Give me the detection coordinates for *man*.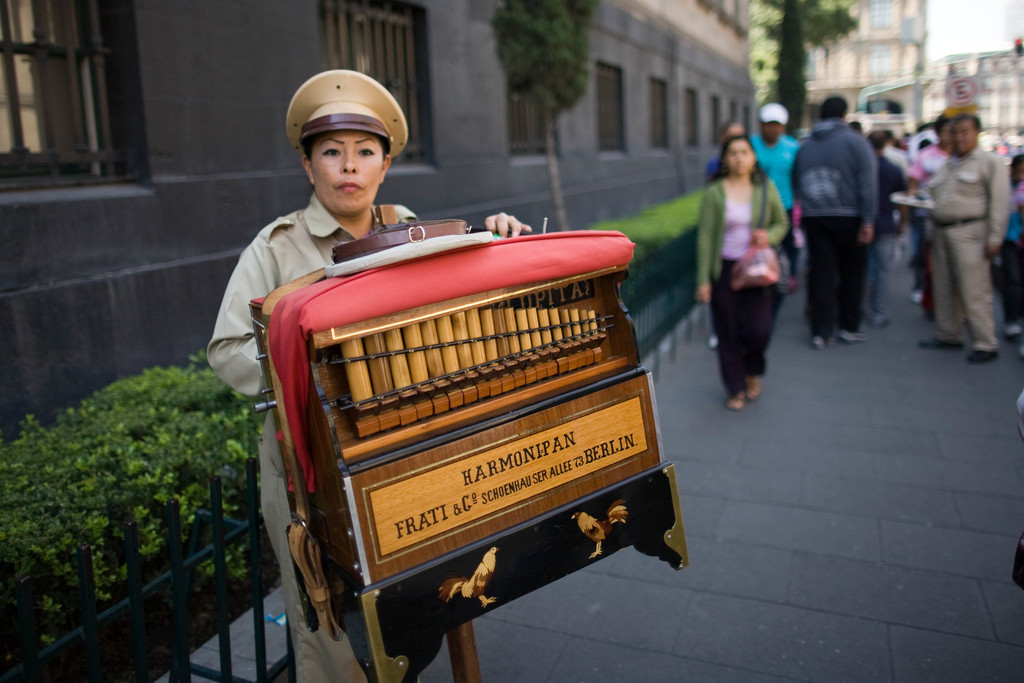
<bbox>919, 113, 1009, 362</bbox>.
